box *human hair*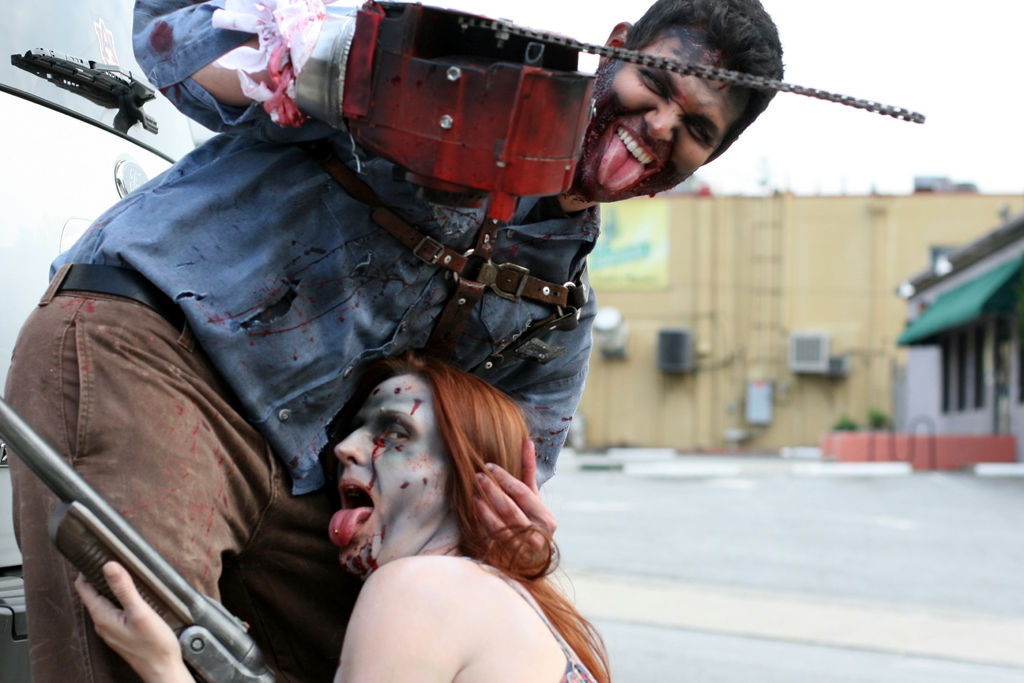
select_region(342, 349, 612, 682)
